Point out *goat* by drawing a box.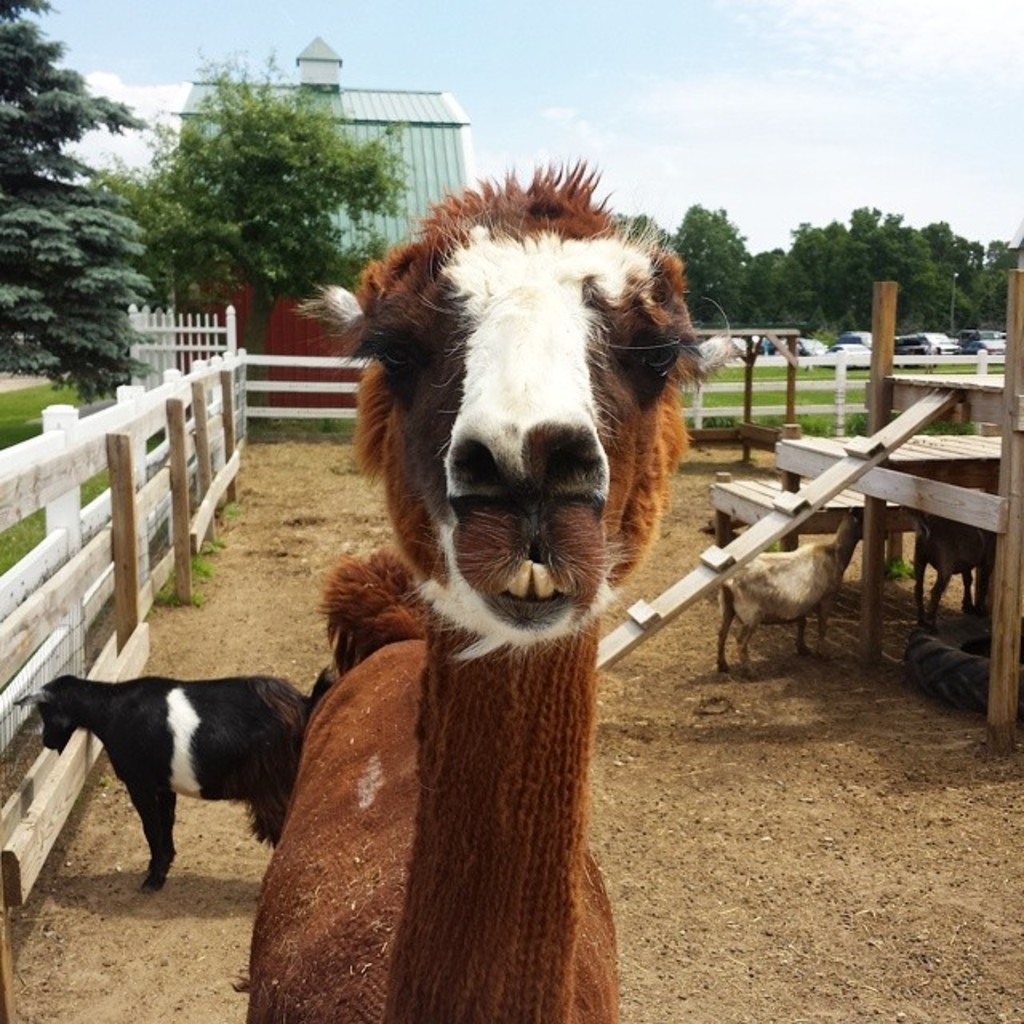
bbox=[6, 672, 339, 904].
